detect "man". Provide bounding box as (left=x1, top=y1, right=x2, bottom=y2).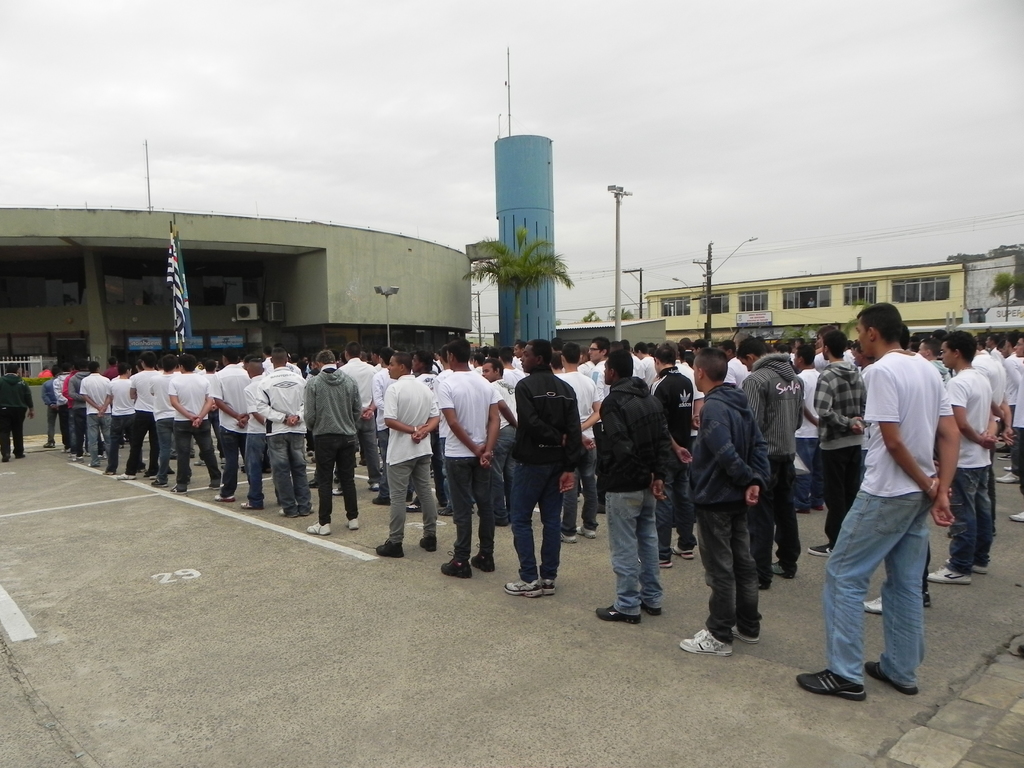
(left=0, top=359, right=31, bottom=464).
